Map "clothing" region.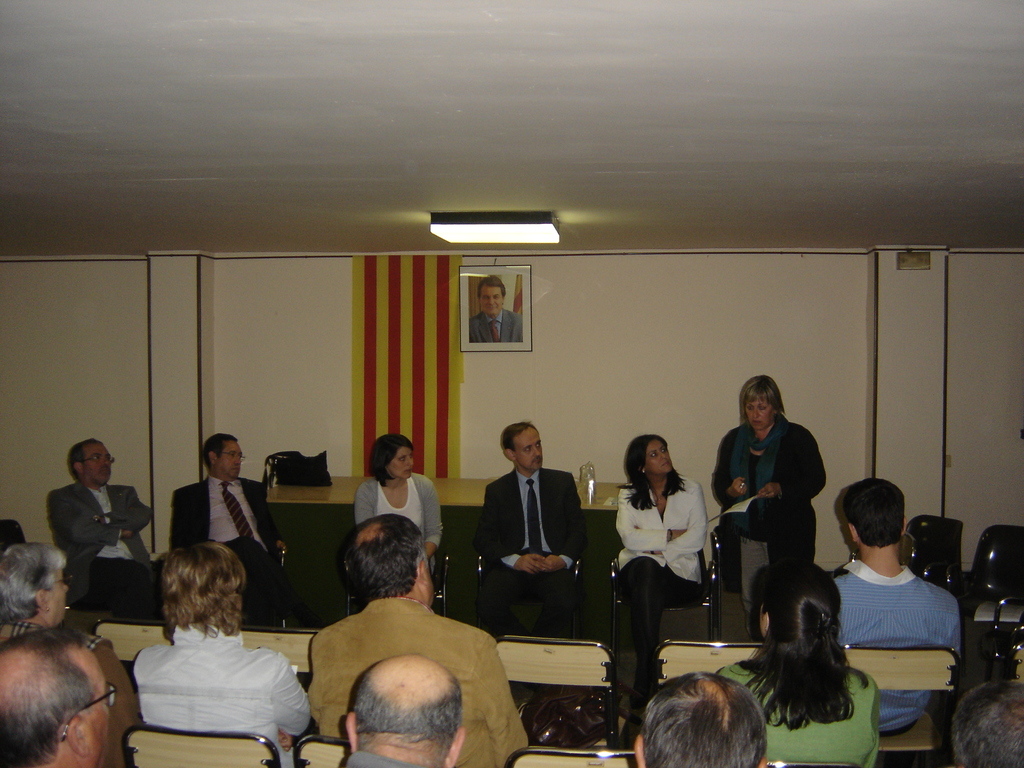
Mapped to region(826, 552, 967, 742).
